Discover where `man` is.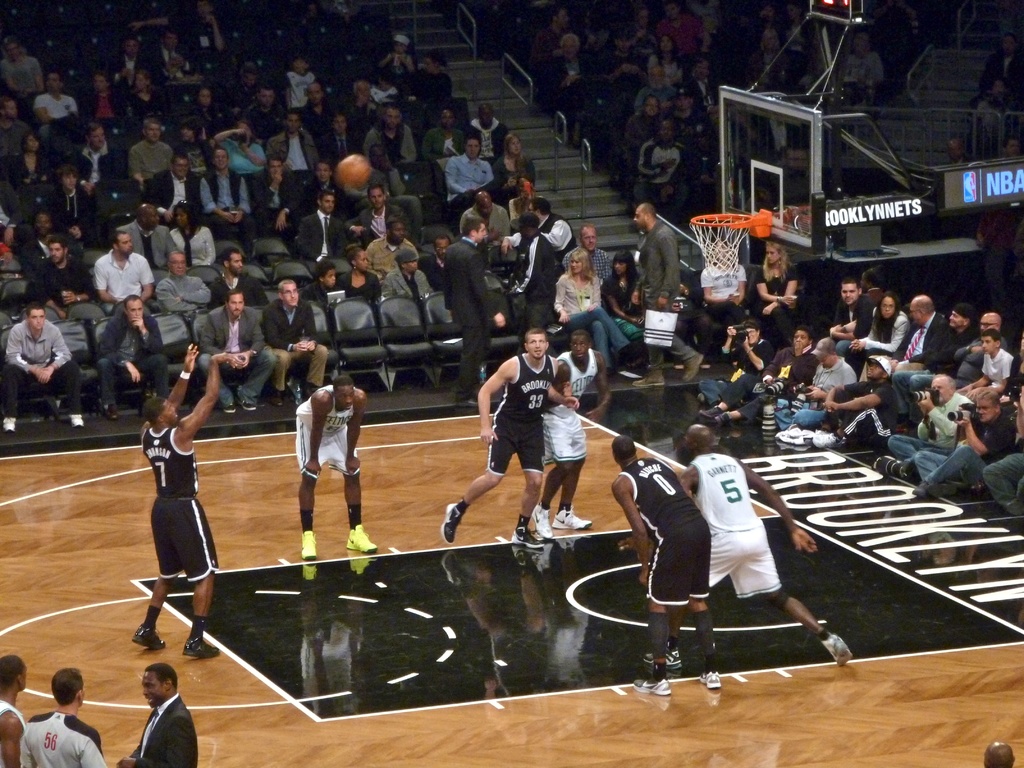
Discovered at [607,433,732,701].
